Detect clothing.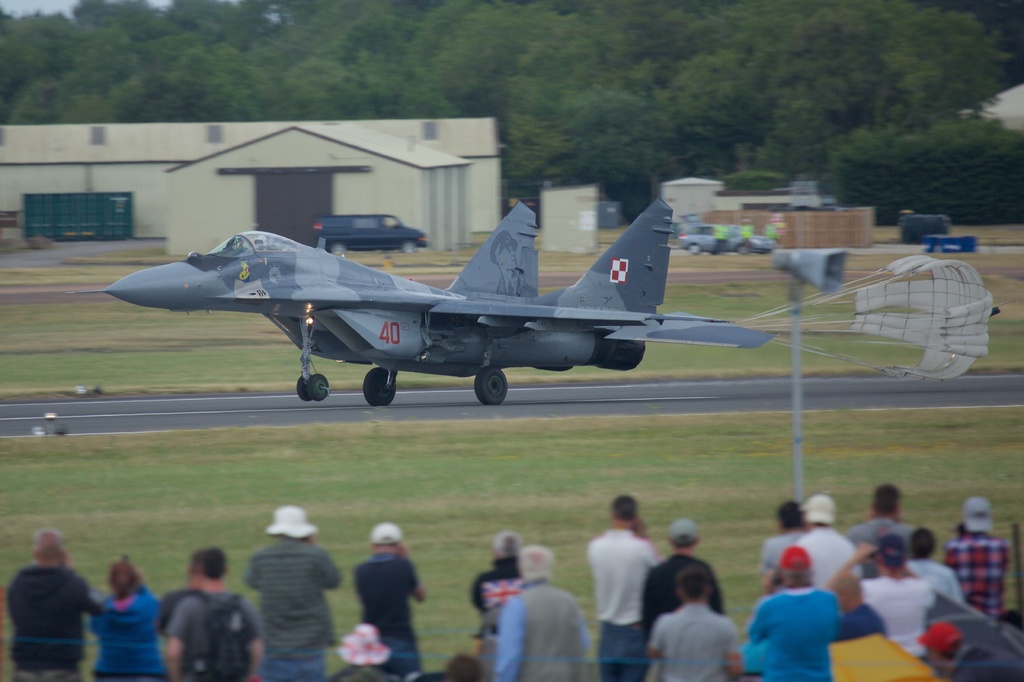
Detected at left=246, top=538, right=343, bottom=681.
